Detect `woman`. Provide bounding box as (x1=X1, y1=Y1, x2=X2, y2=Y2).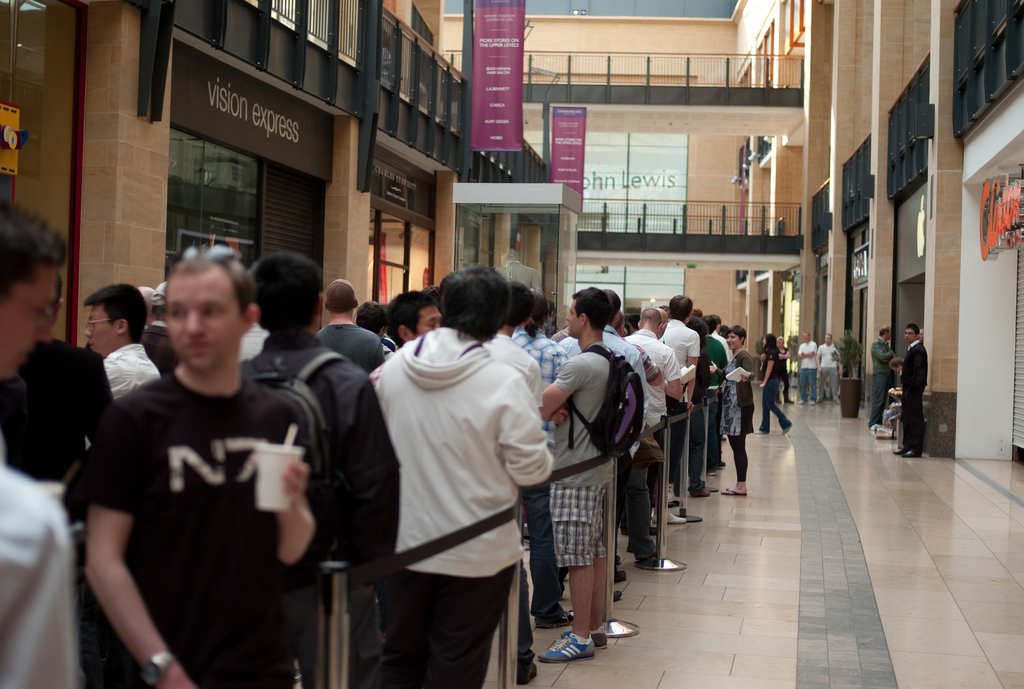
(x1=771, y1=328, x2=795, y2=407).
